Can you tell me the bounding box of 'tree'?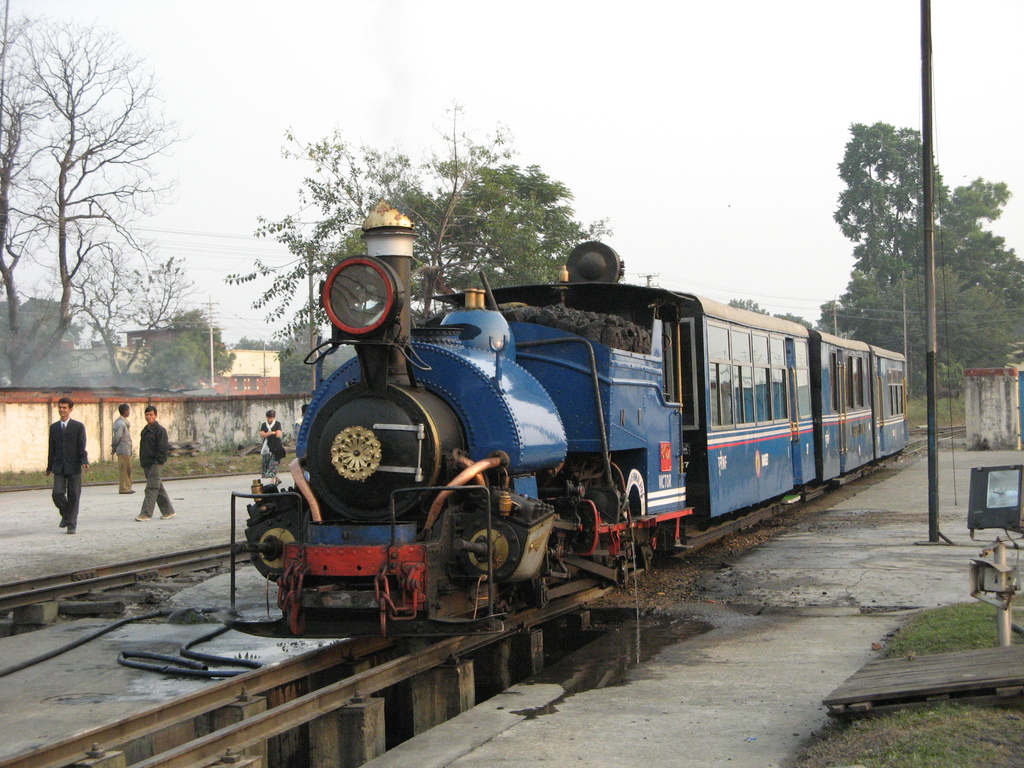
(130,294,245,382).
